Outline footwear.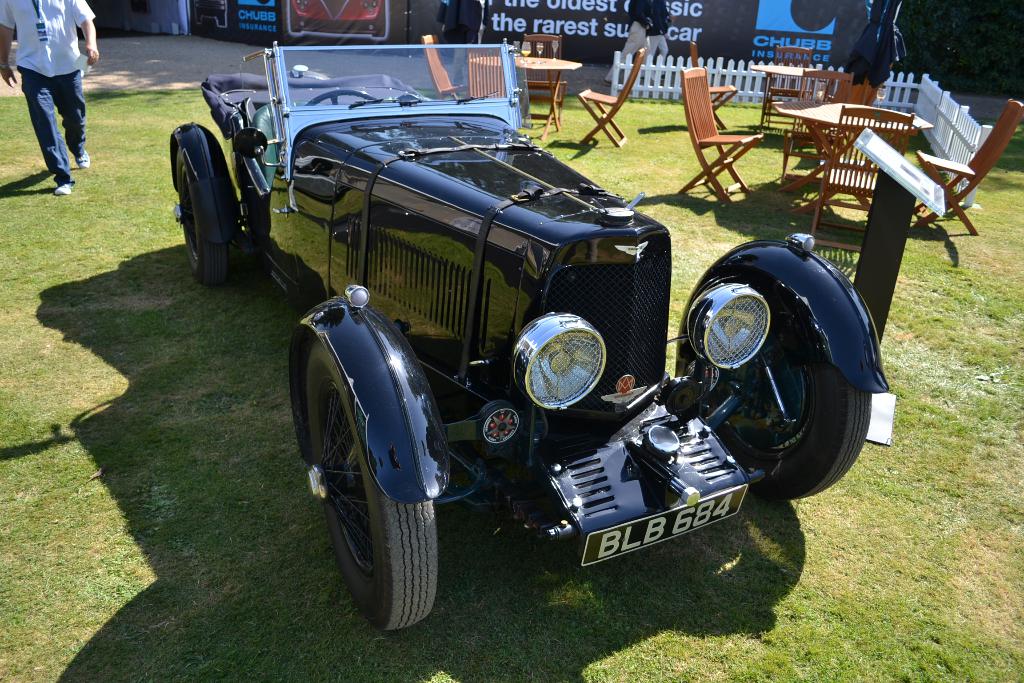
Outline: Rect(73, 148, 89, 170).
